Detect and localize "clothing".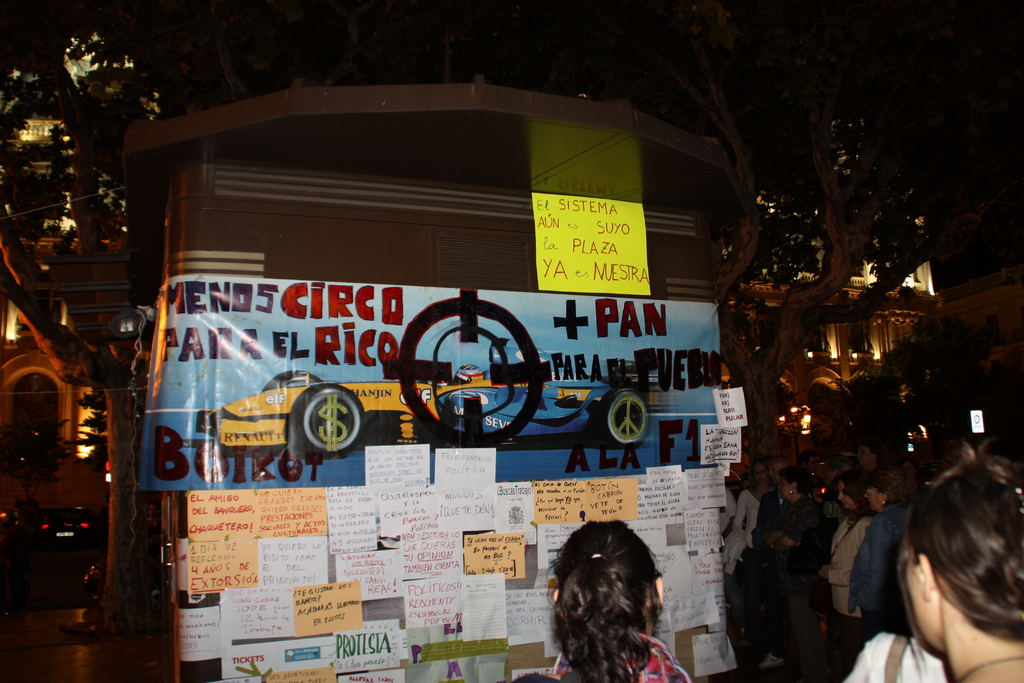
Localized at box(782, 497, 823, 572).
